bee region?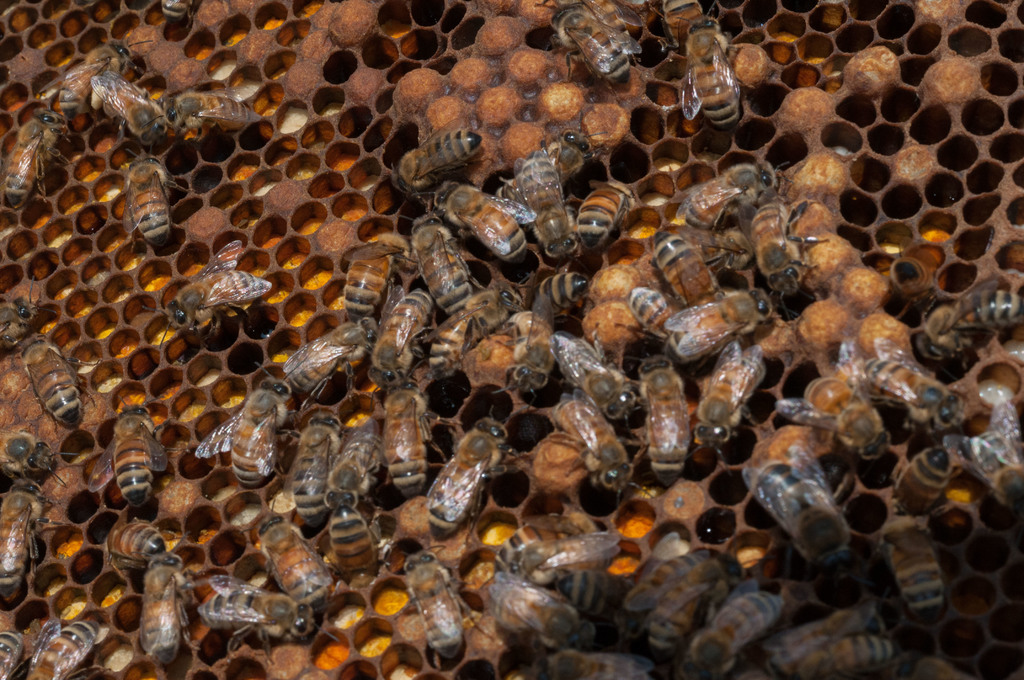
244/508/338/612
